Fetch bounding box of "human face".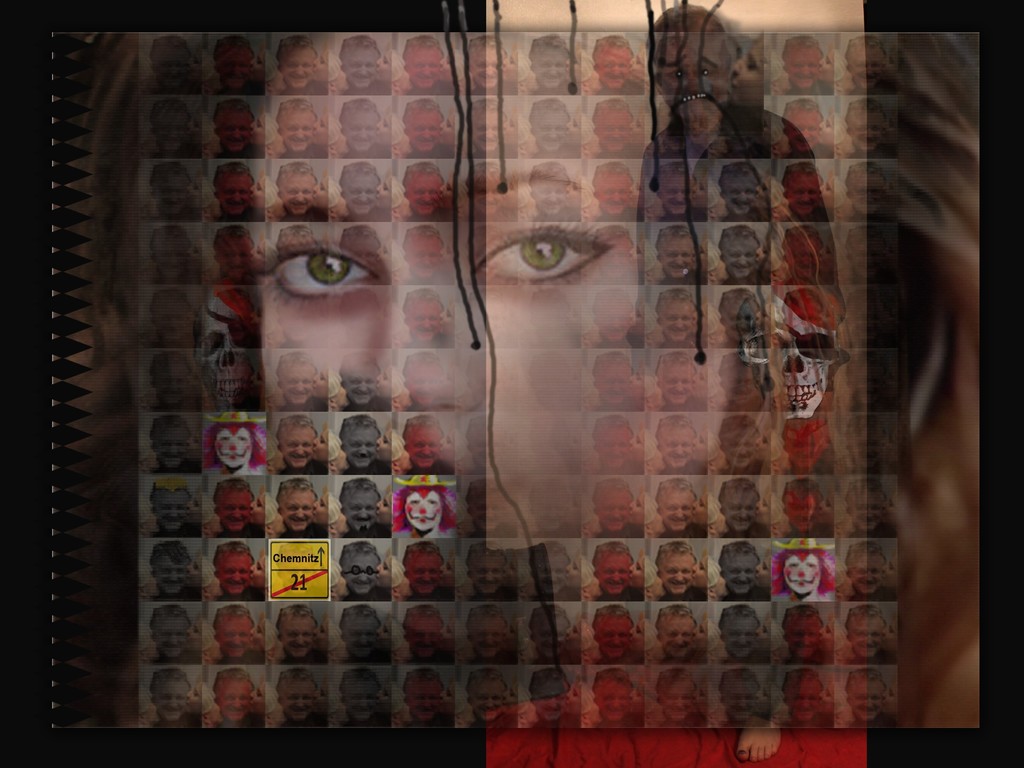
Bbox: select_region(343, 676, 378, 725).
